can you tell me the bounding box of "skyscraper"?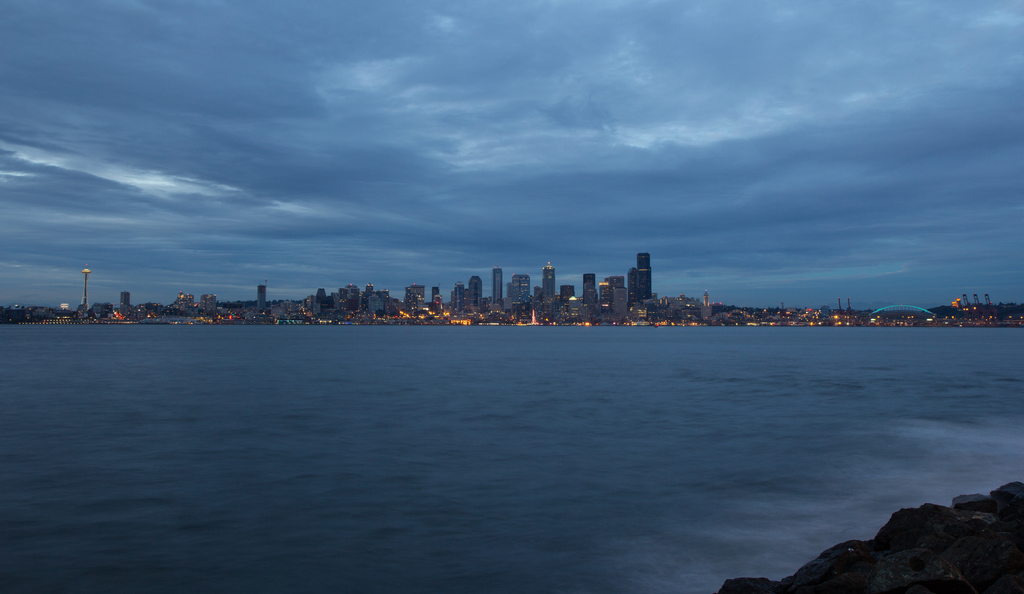
{"x1": 627, "y1": 267, "x2": 632, "y2": 306}.
